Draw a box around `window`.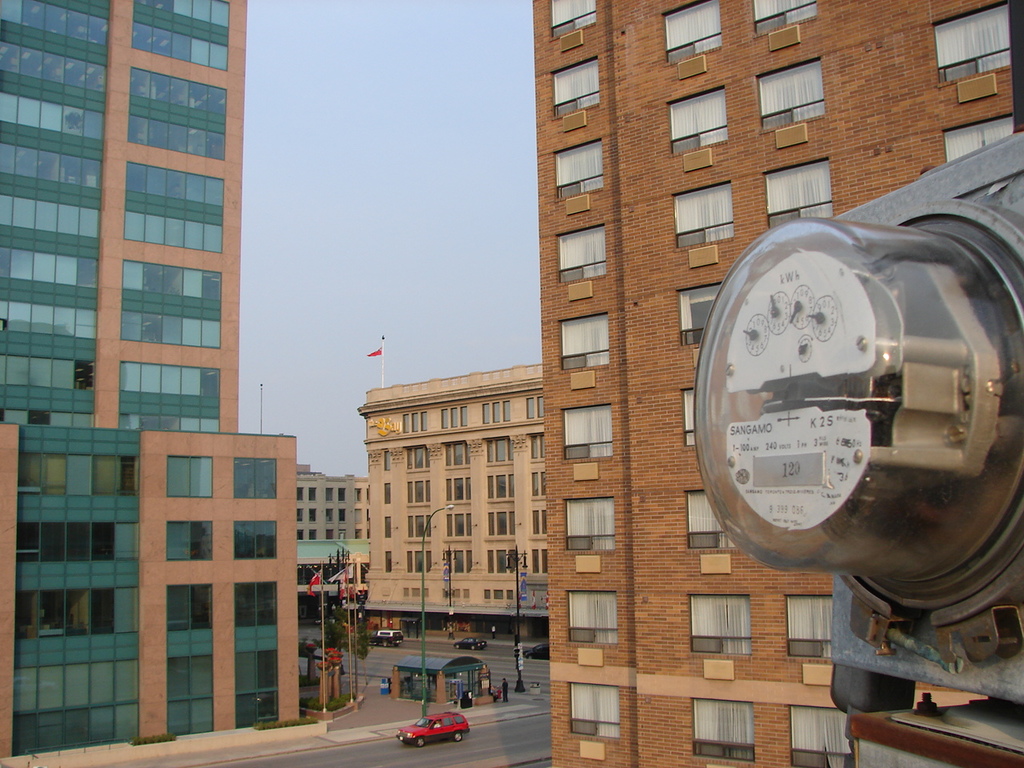
bbox=(549, 2, 601, 34).
